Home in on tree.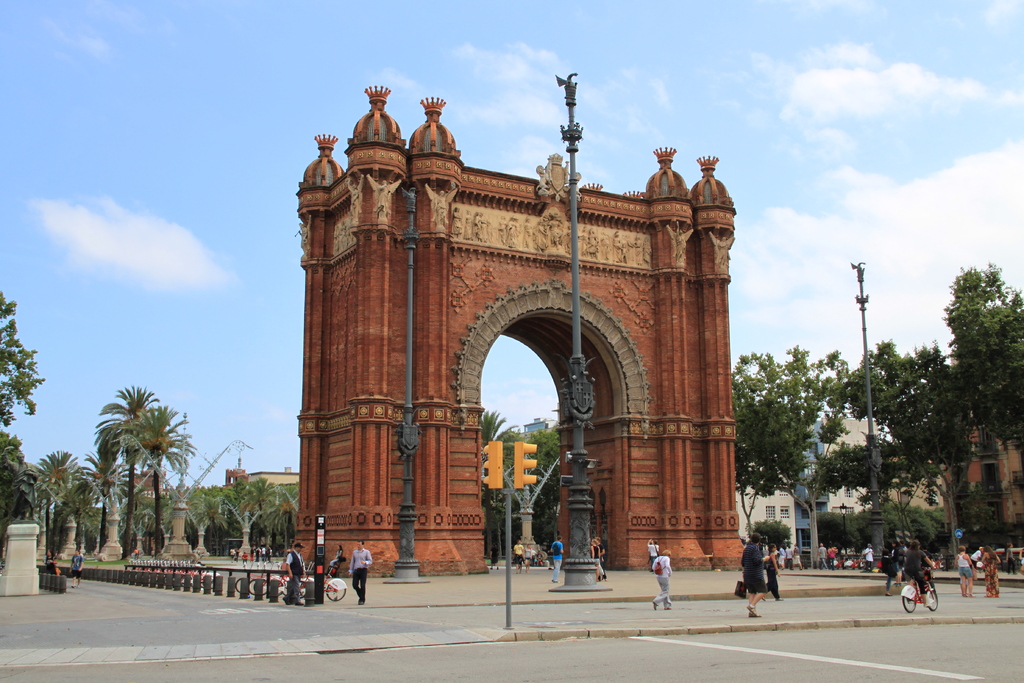
Homed in at 472/402/516/559.
